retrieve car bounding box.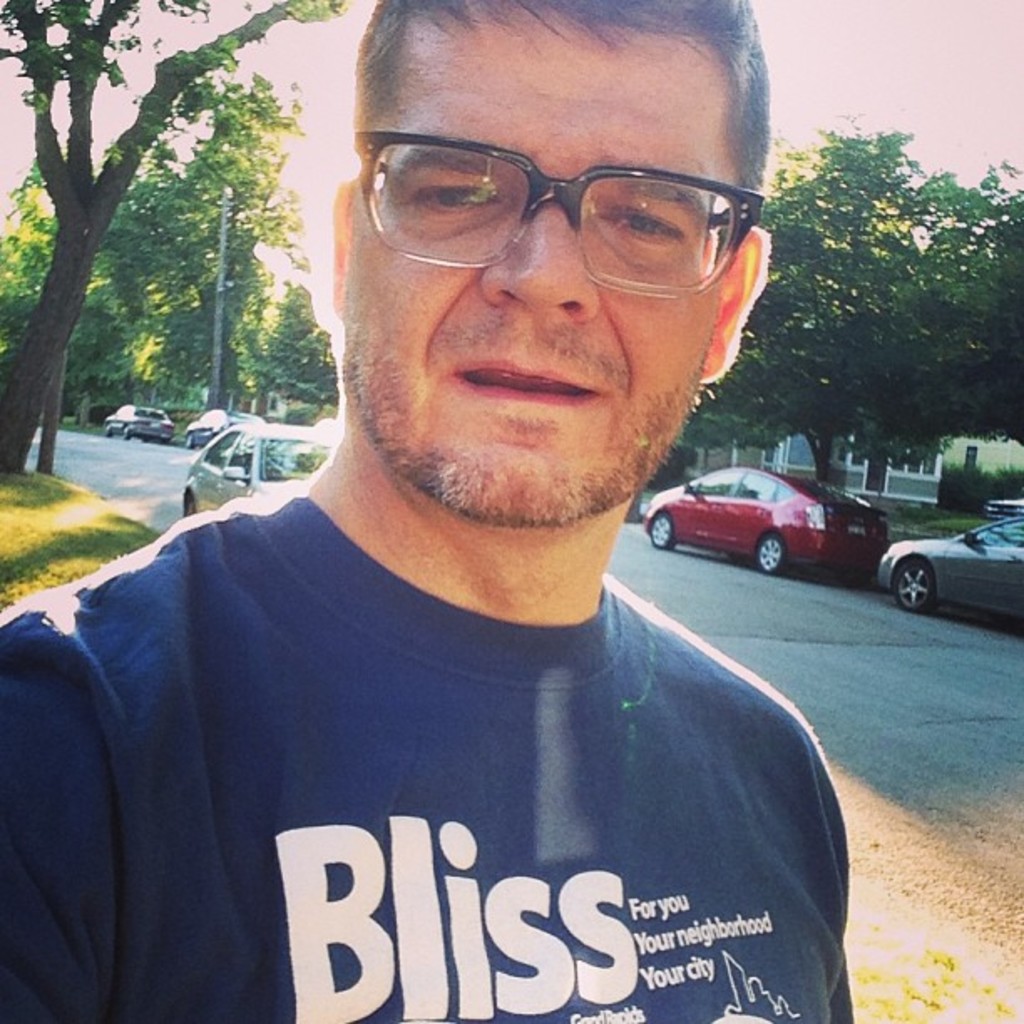
Bounding box: region(868, 504, 1022, 619).
